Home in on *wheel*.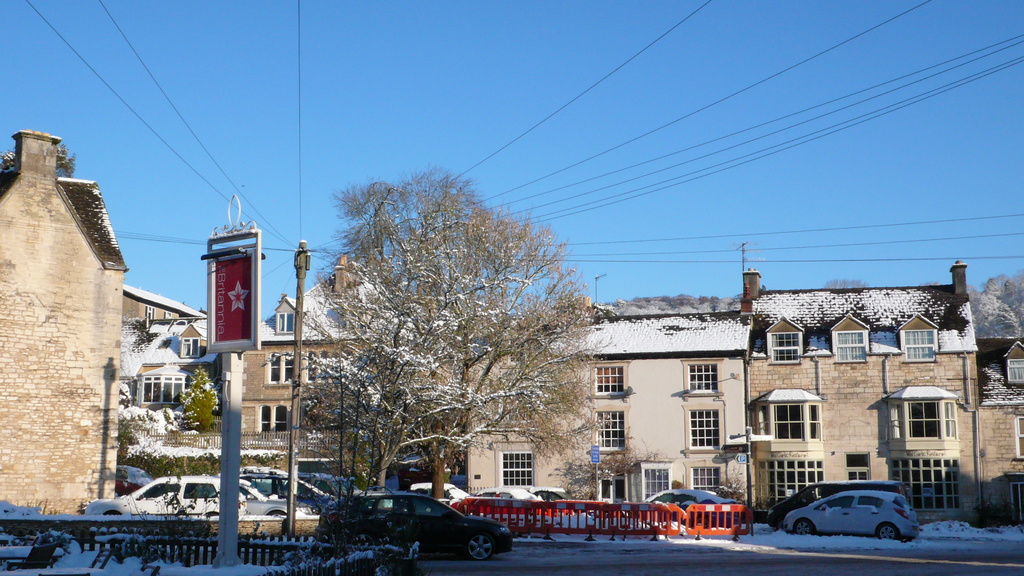
Homed in at [797,520,816,534].
